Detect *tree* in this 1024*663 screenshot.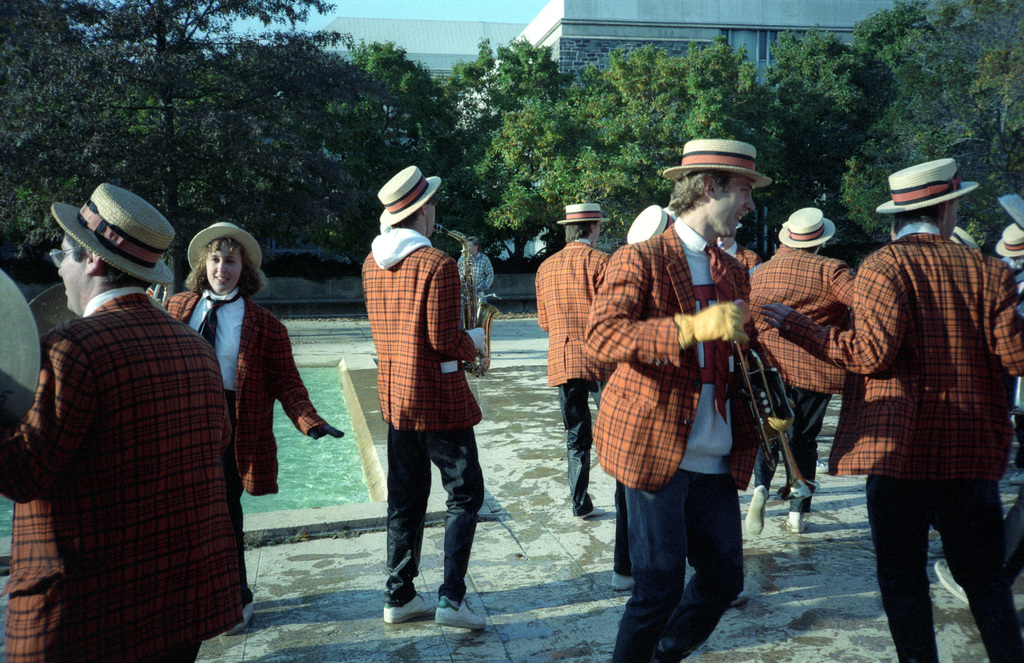
Detection: 0 3 321 290.
